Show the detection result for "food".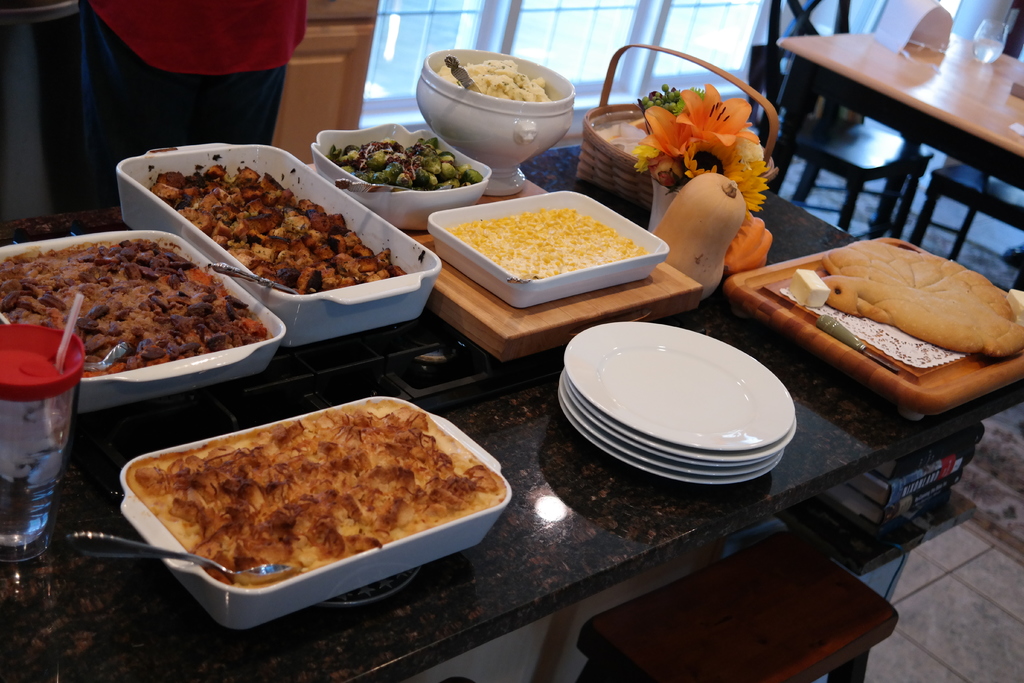
(134,152,430,299).
